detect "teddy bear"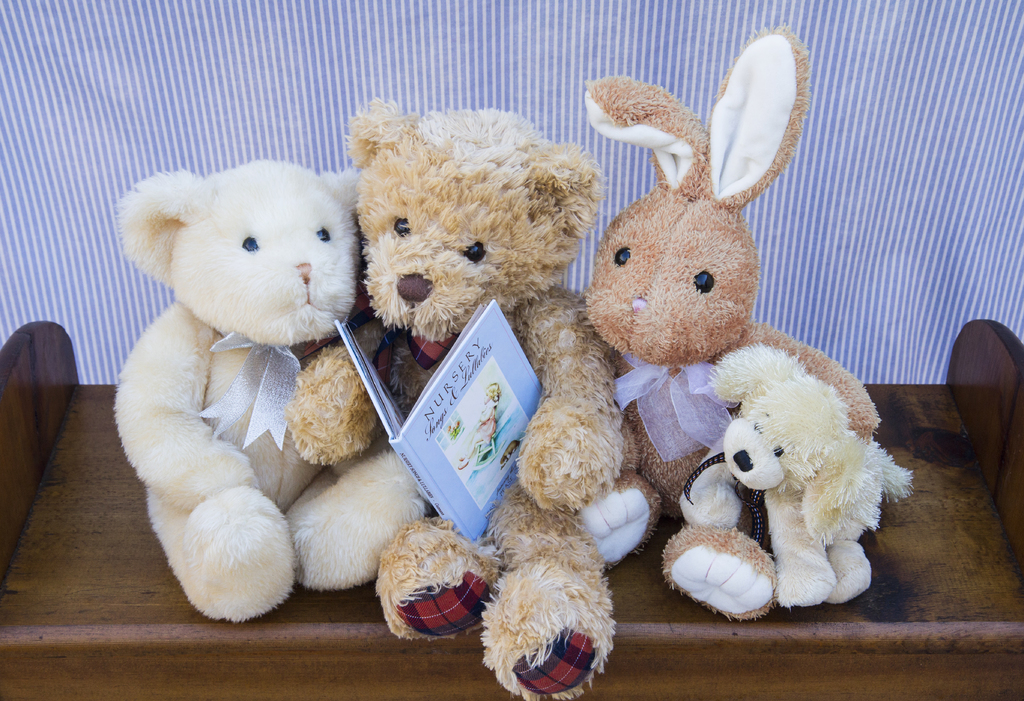
x1=283 y1=99 x2=624 y2=700
